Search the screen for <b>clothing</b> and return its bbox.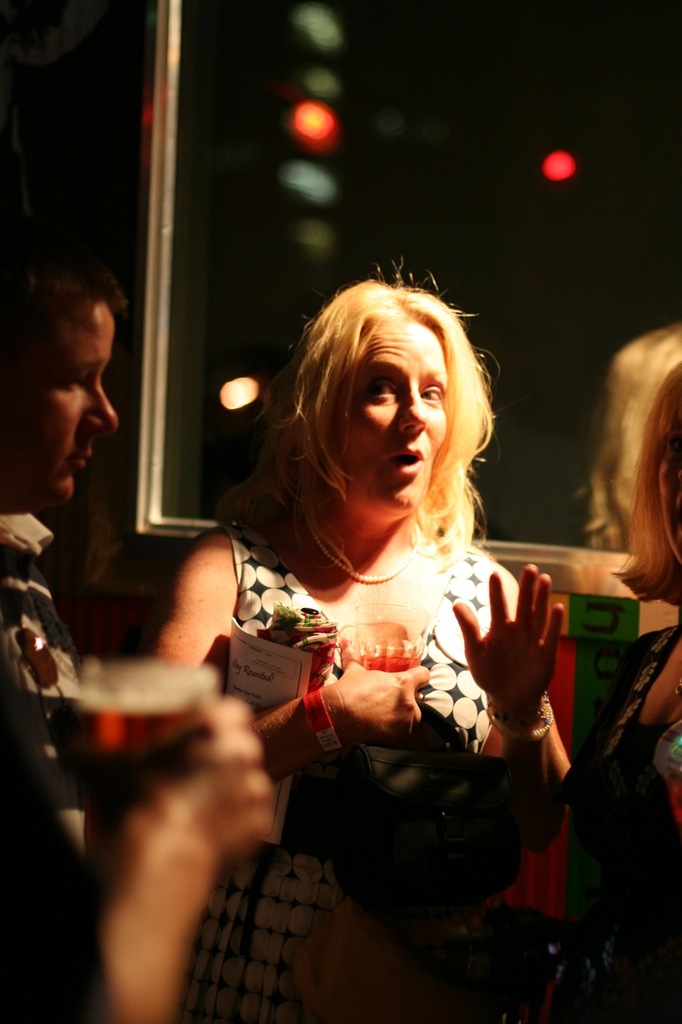
Found: x1=0 y1=510 x2=102 y2=857.
